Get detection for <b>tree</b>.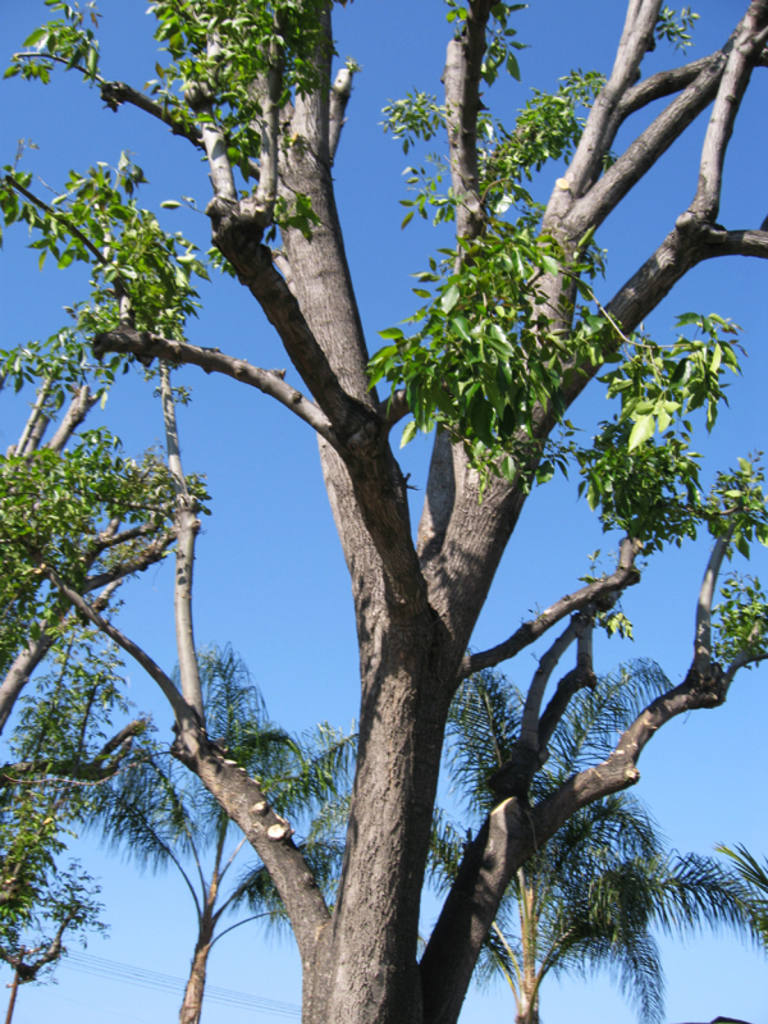
Detection: left=0, top=394, right=215, bottom=1023.
